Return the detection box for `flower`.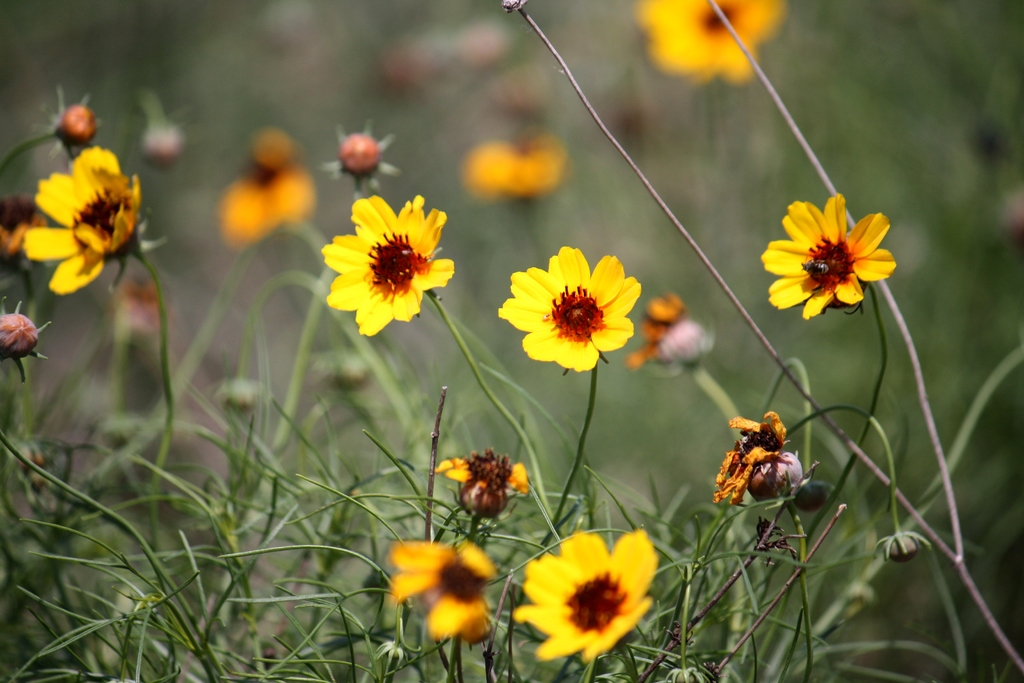
638:0:789:85.
